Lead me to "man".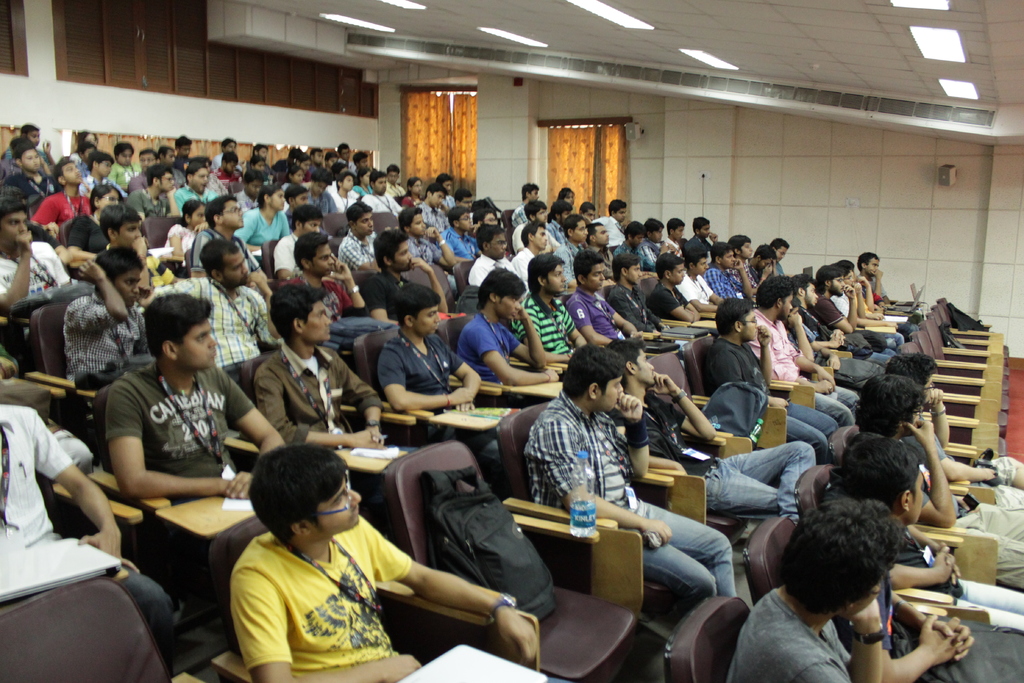
Lead to <bbox>543, 200, 572, 240</bbox>.
